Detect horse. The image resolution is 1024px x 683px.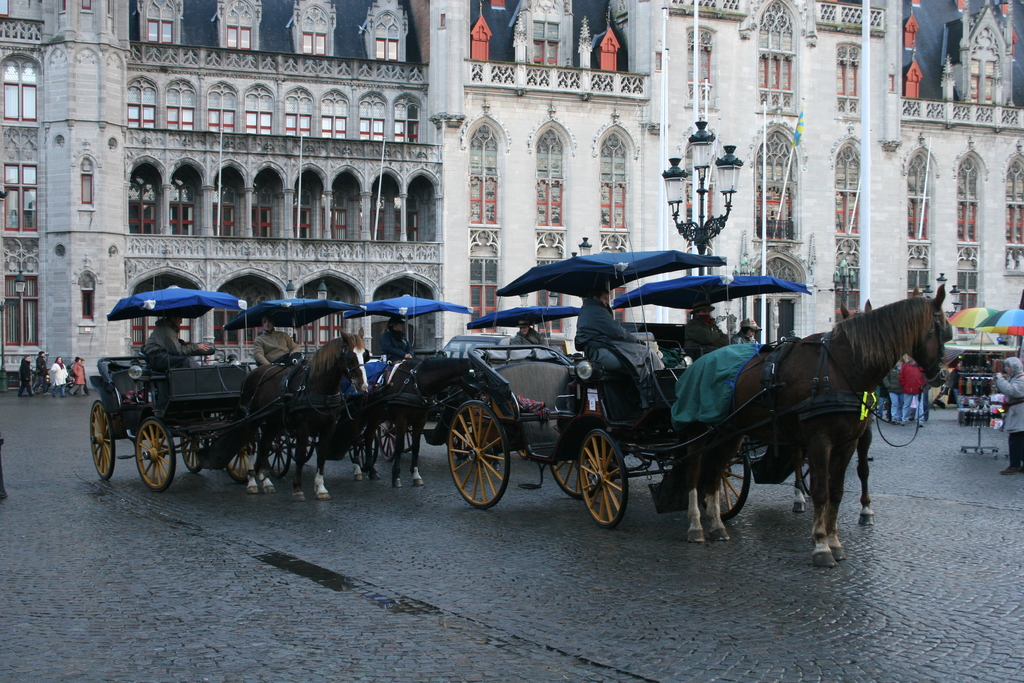
Rect(669, 279, 954, 572).
